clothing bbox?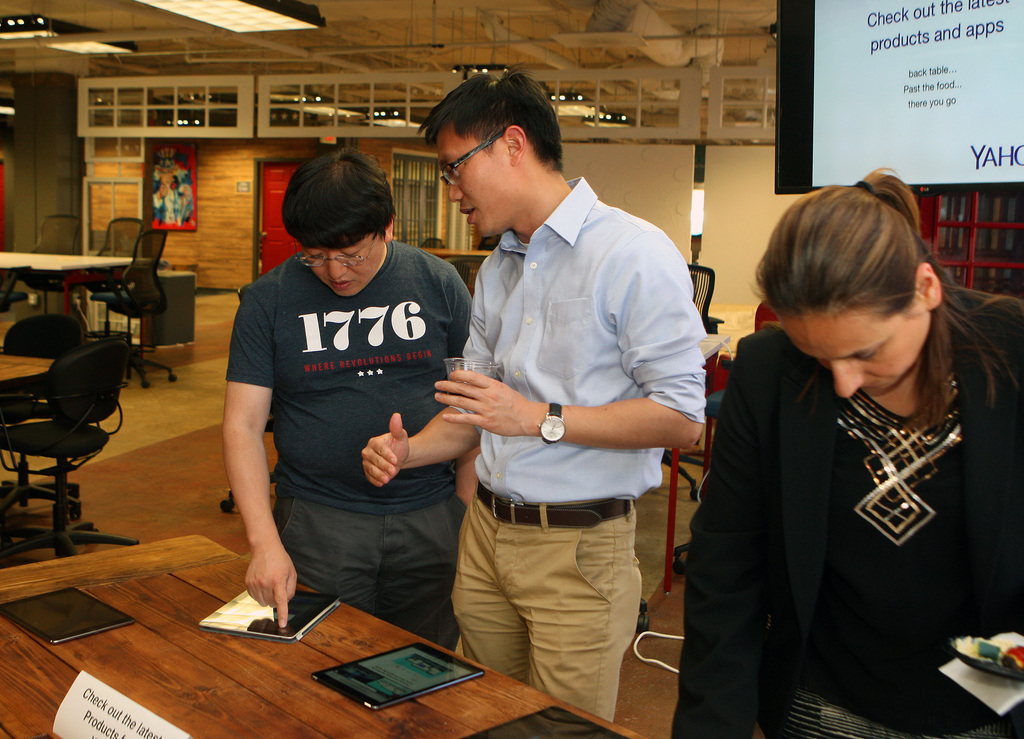
(left=666, top=283, right=1023, bottom=738)
